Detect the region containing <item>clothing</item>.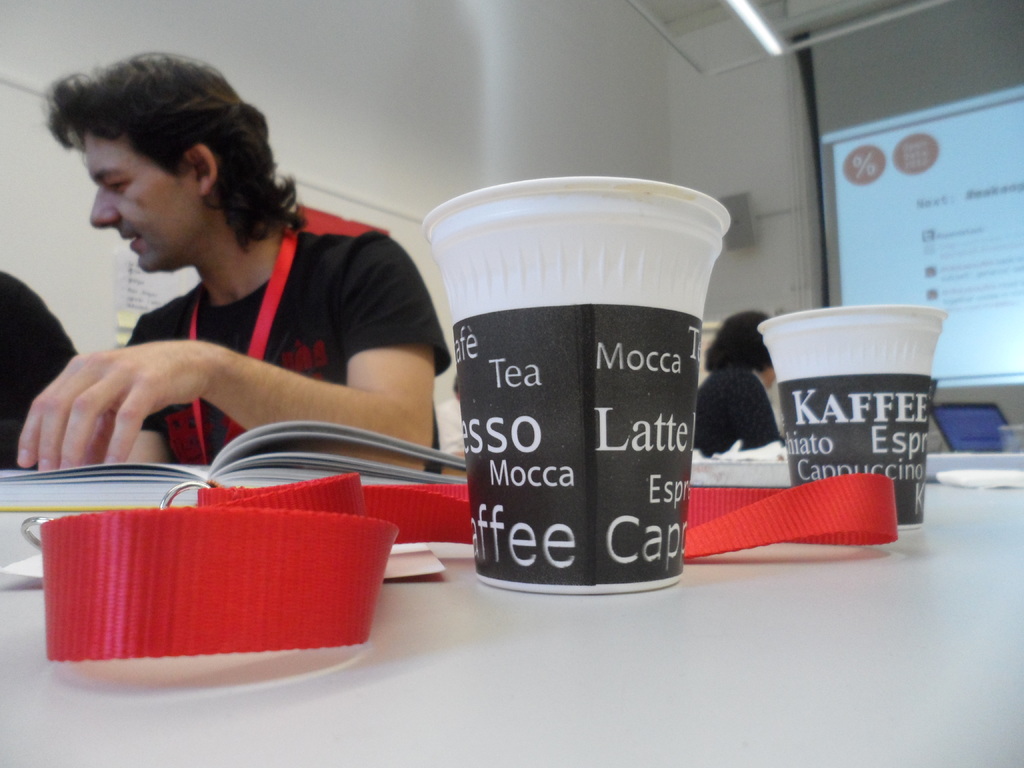
Rect(0, 273, 75, 466).
